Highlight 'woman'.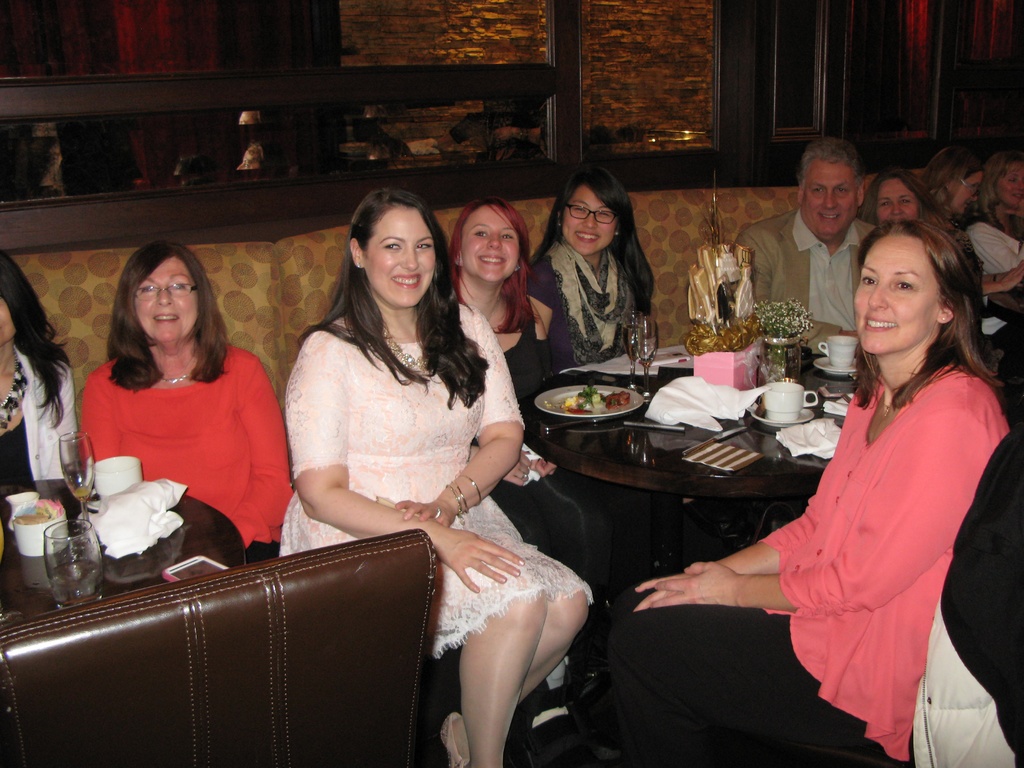
Highlighted region: l=916, t=138, r=1023, b=332.
